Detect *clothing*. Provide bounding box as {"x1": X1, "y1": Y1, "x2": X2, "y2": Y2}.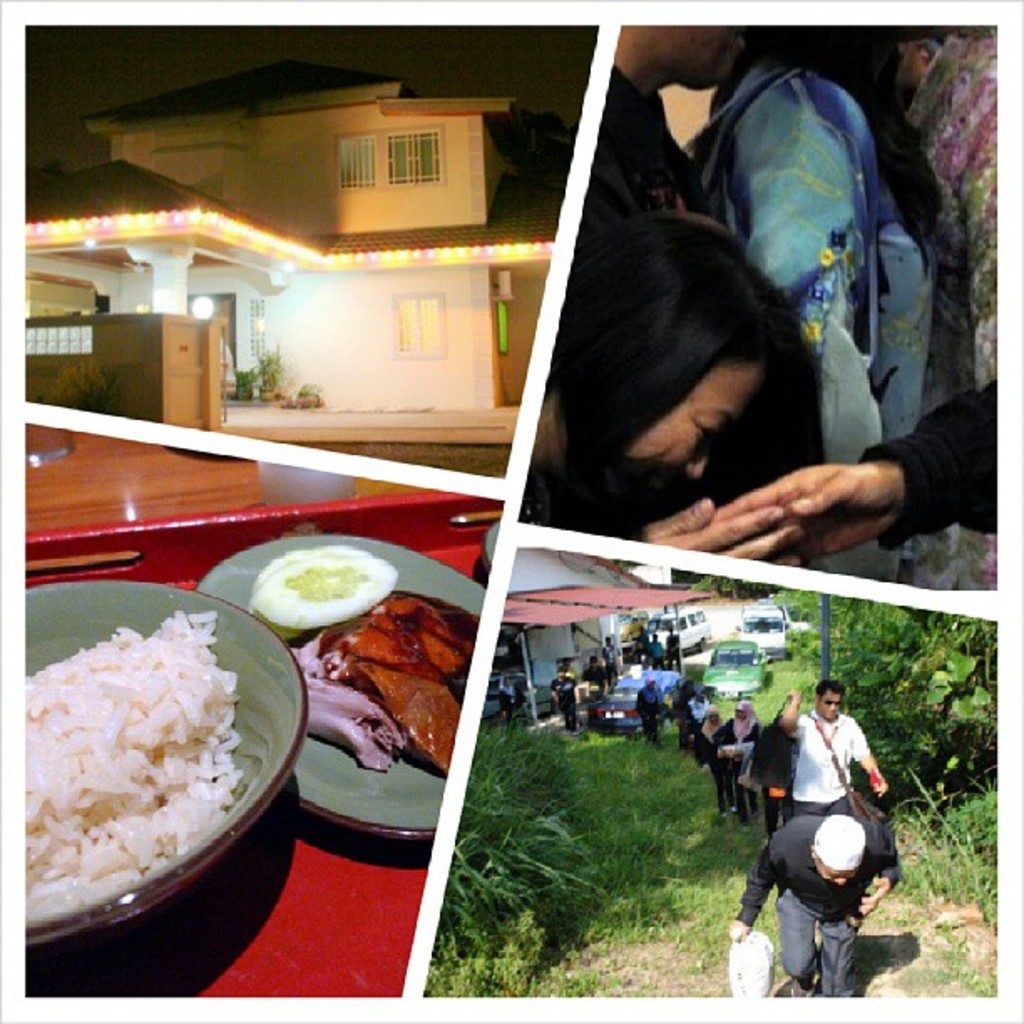
{"x1": 637, "y1": 686, "x2": 659, "y2": 741}.
